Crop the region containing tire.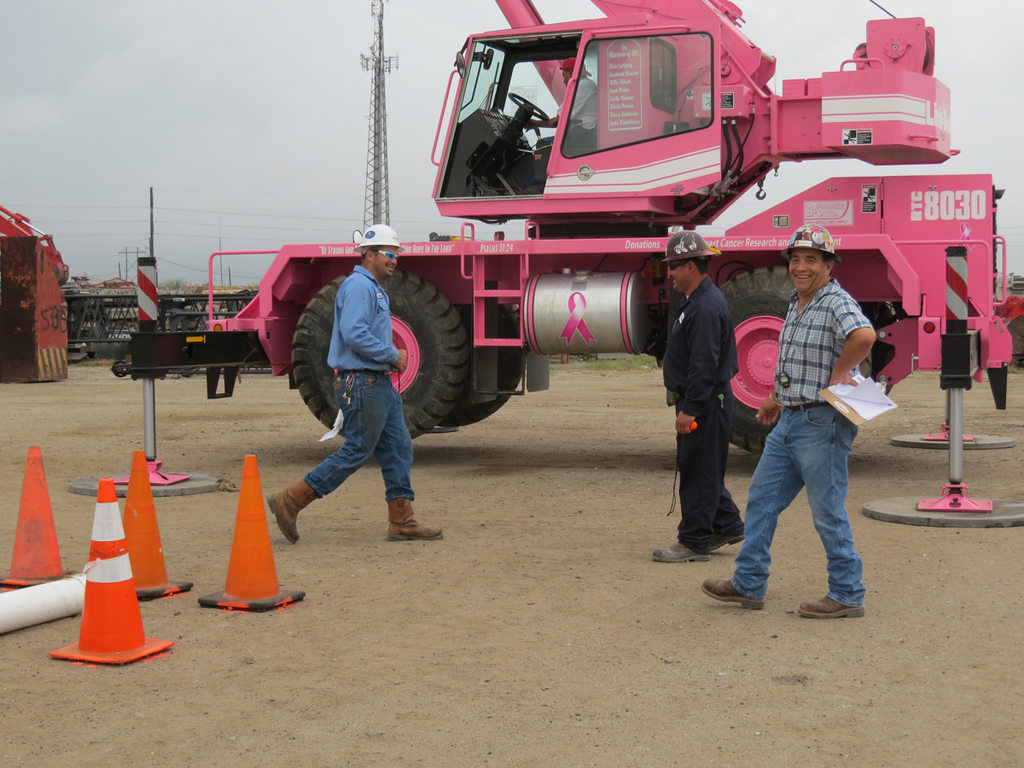
Crop region: 860,300,898,393.
